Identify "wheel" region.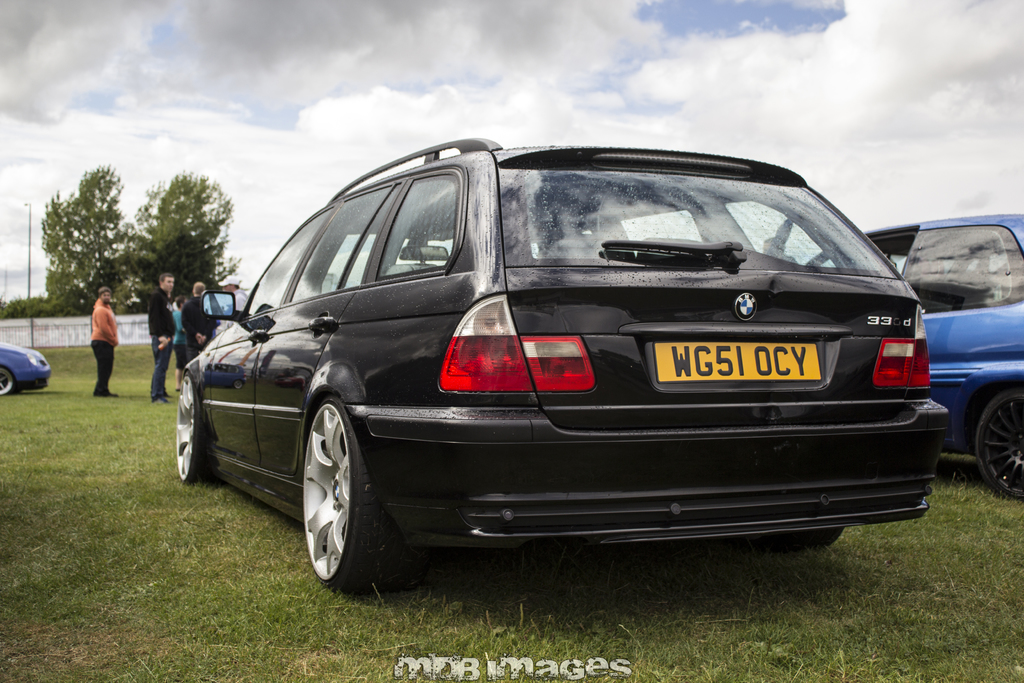
Region: [768, 528, 842, 547].
